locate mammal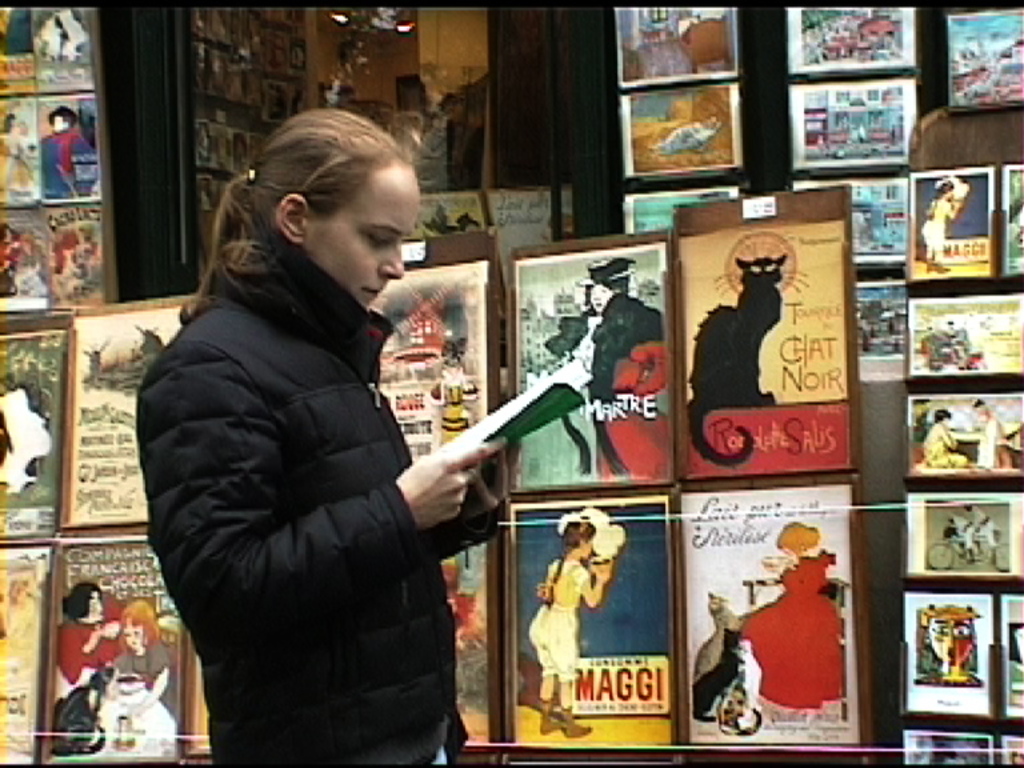
box=[529, 513, 608, 740]
